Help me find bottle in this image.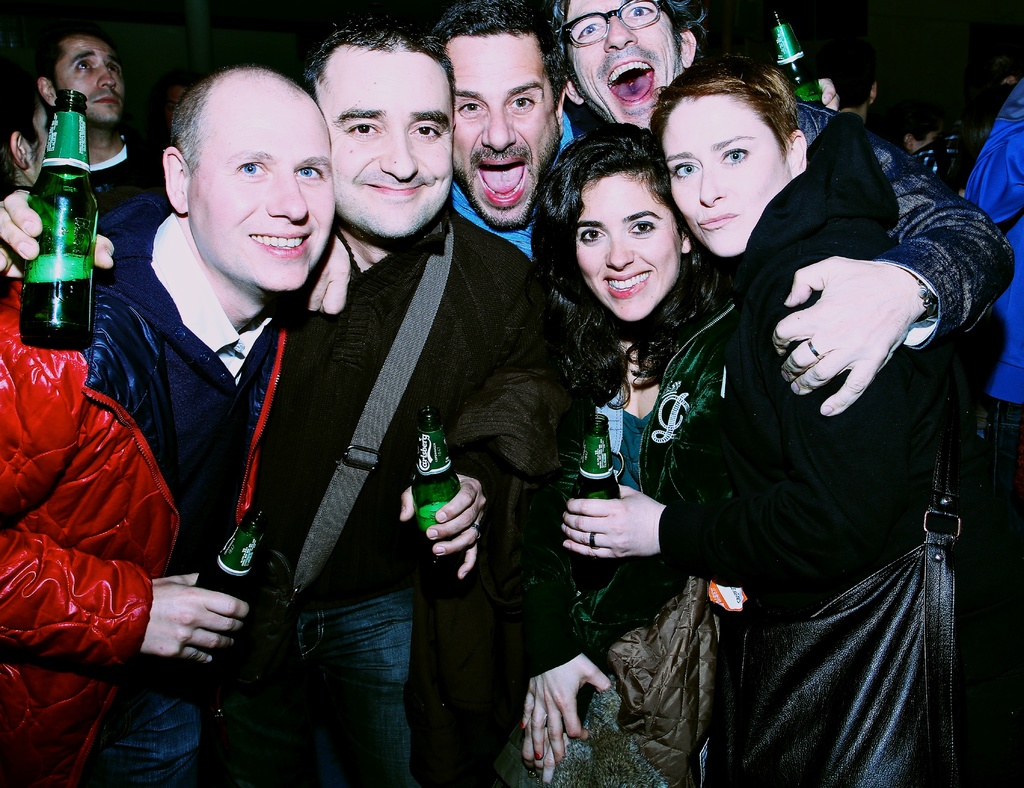
Found it: [409, 406, 465, 567].
